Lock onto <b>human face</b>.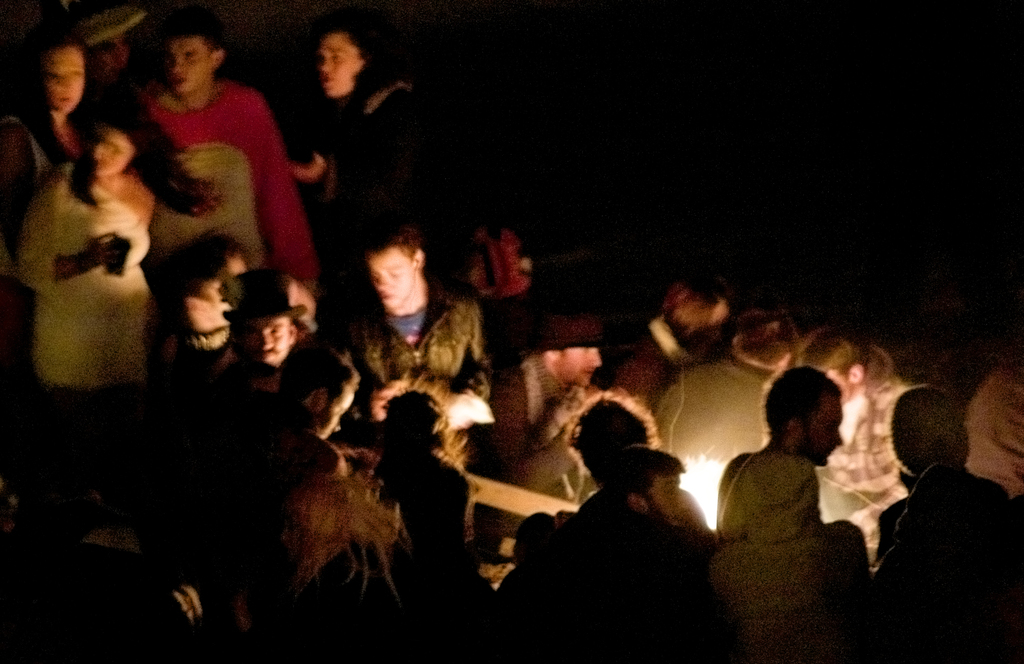
Locked: <box>645,477,692,527</box>.
